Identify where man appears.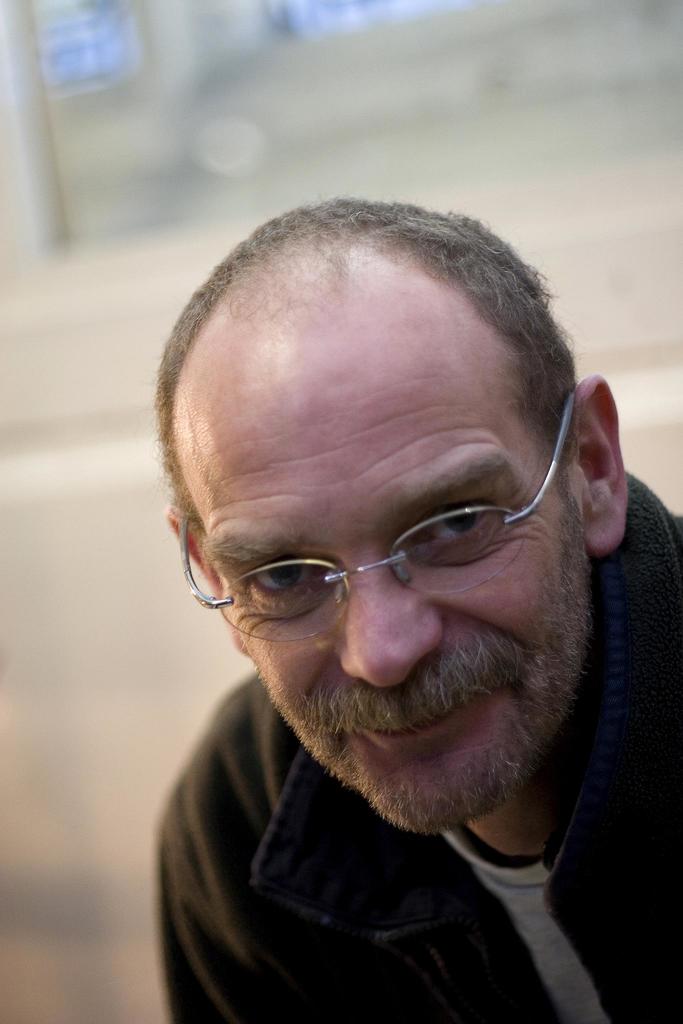
Appears at pyautogui.locateOnScreen(89, 130, 682, 1012).
